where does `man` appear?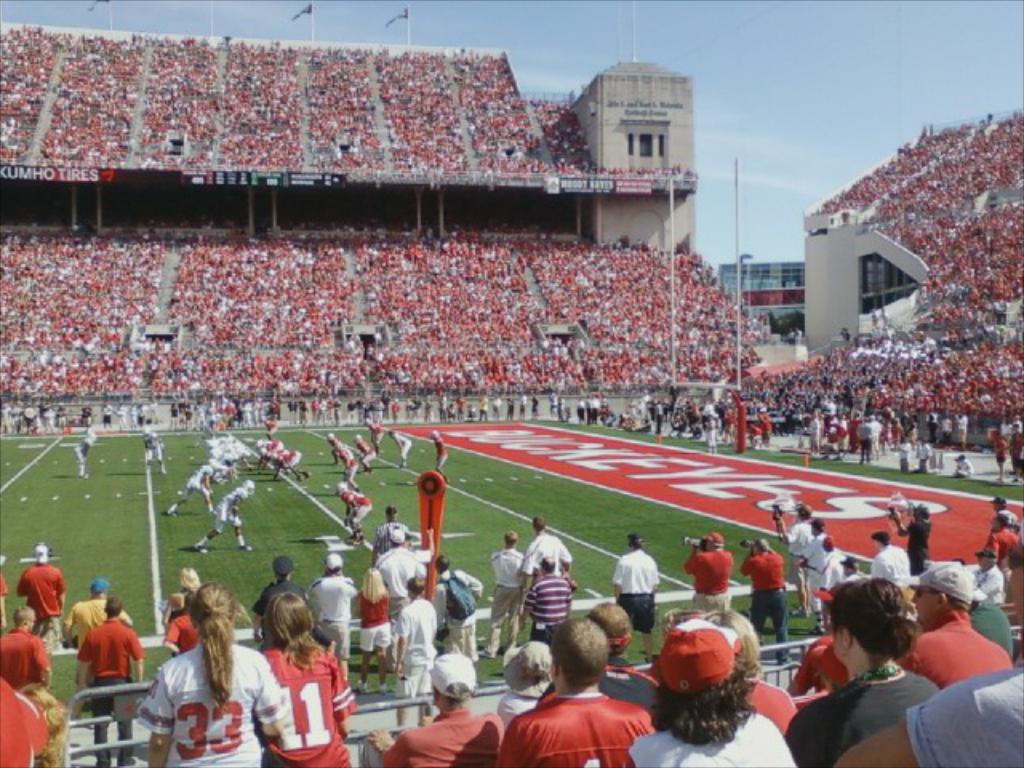
Appears at detection(70, 598, 149, 766).
